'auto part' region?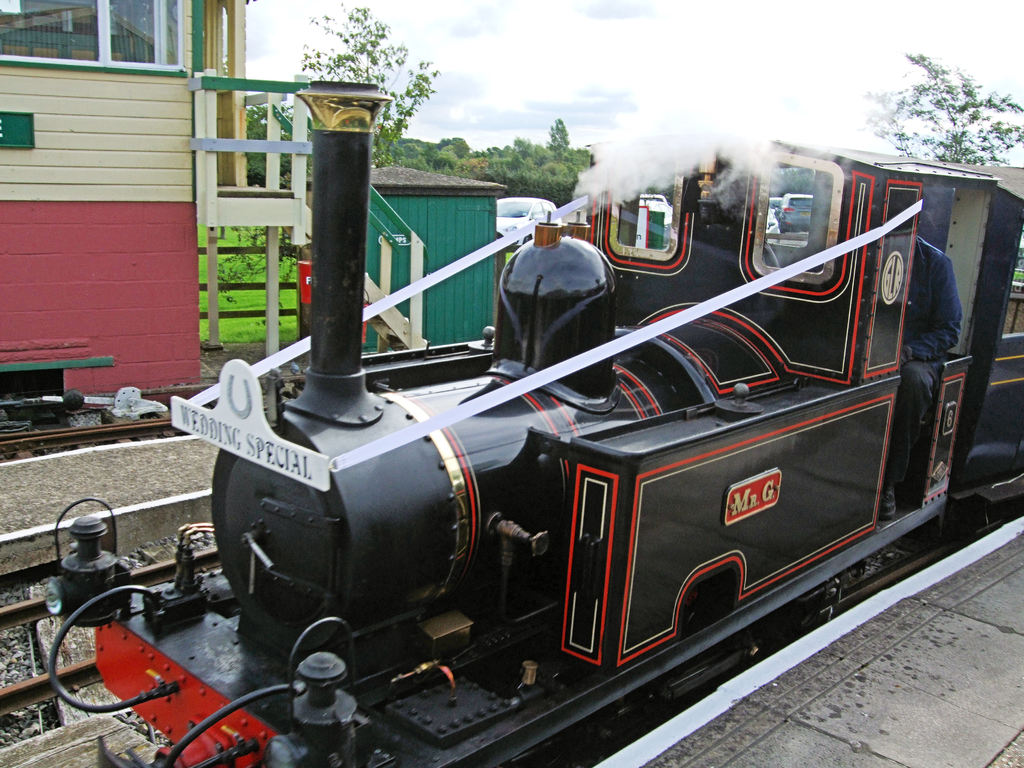
l=769, t=161, r=839, b=266
